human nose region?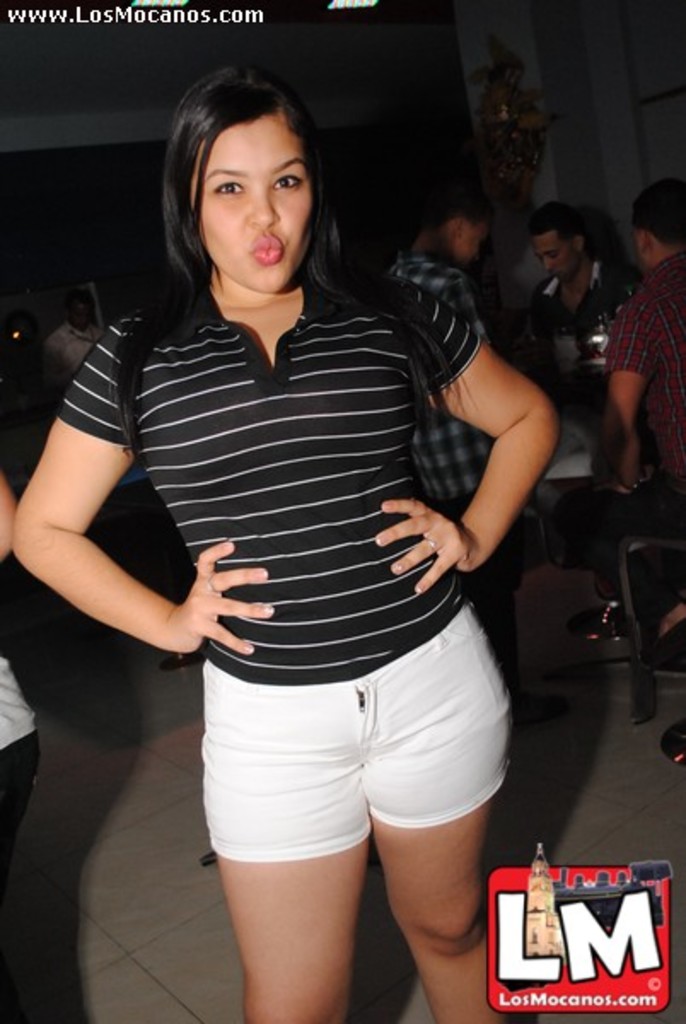
x1=244 y1=184 x2=278 y2=230
